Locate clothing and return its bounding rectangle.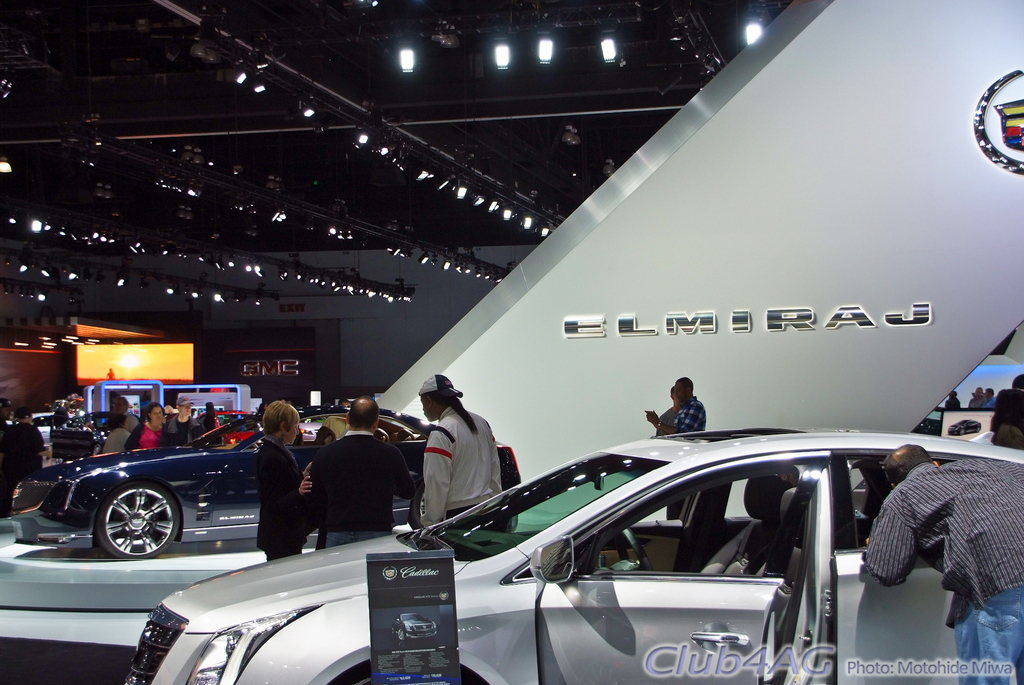
detection(0, 419, 47, 519).
